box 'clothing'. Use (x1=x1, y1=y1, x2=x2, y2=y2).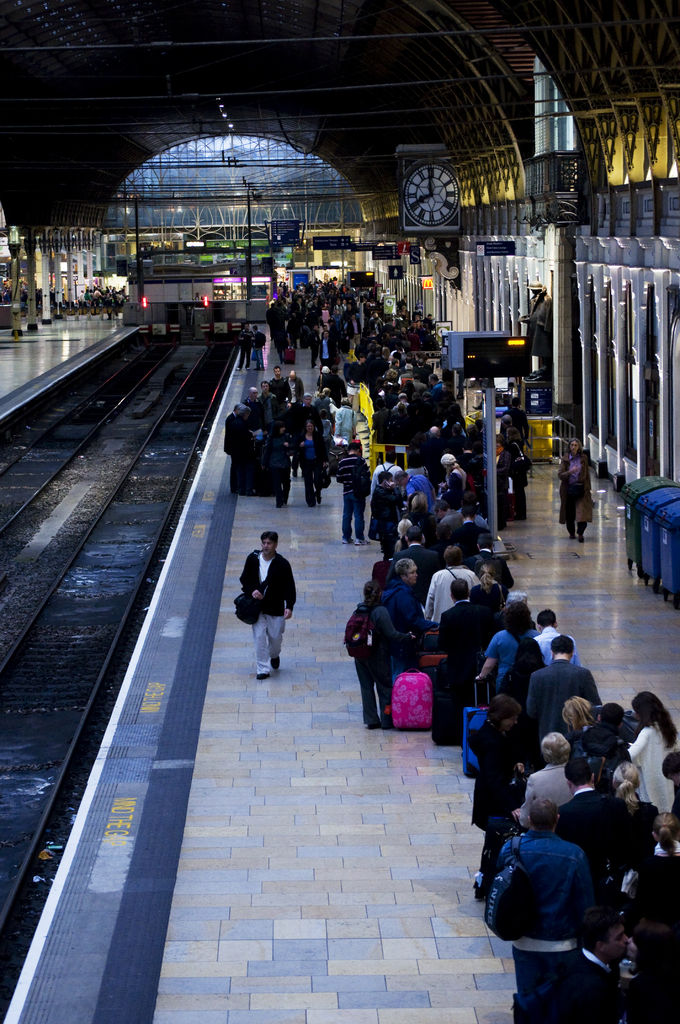
(x1=239, y1=547, x2=295, y2=673).
